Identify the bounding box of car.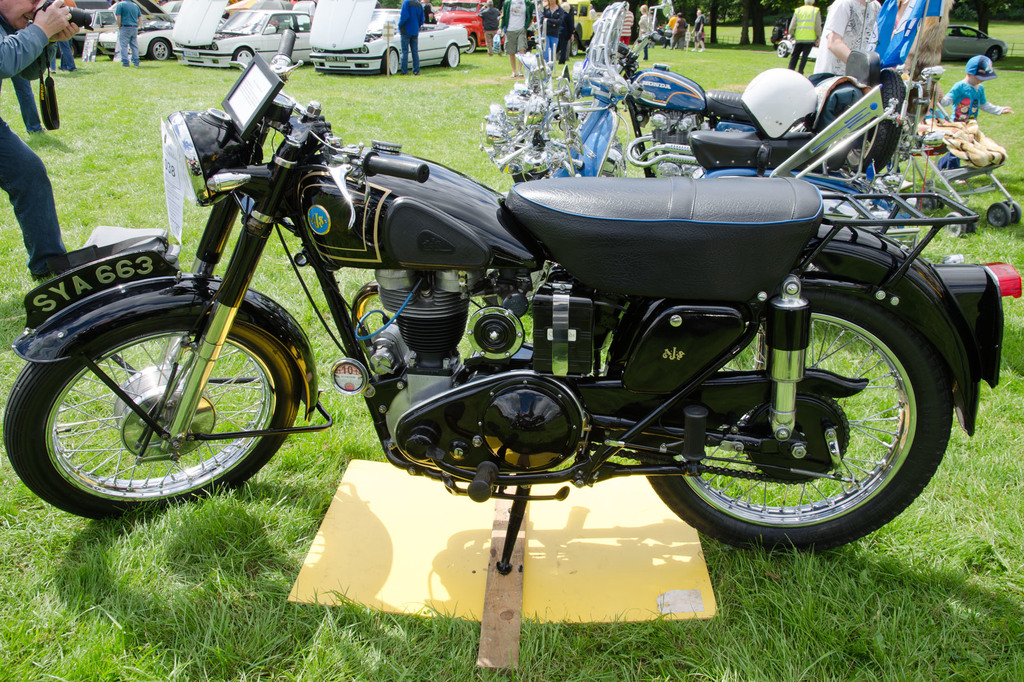
pyautogui.locateOnScreen(94, 20, 180, 65).
